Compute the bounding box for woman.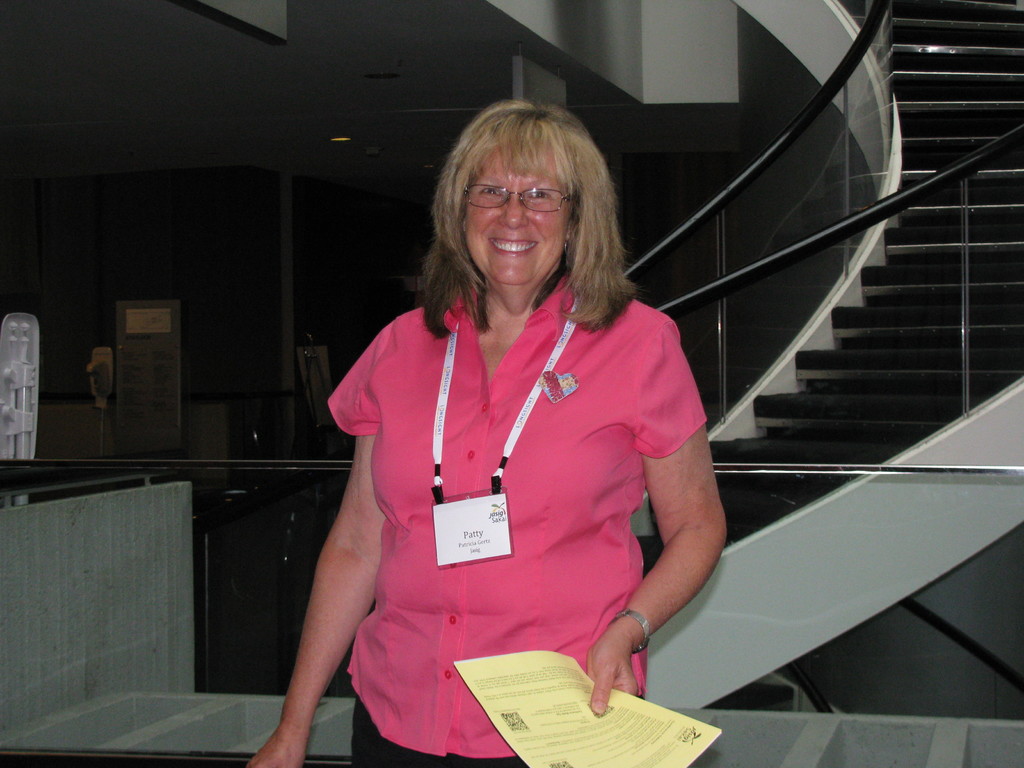
Rect(276, 107, 696, 765).
